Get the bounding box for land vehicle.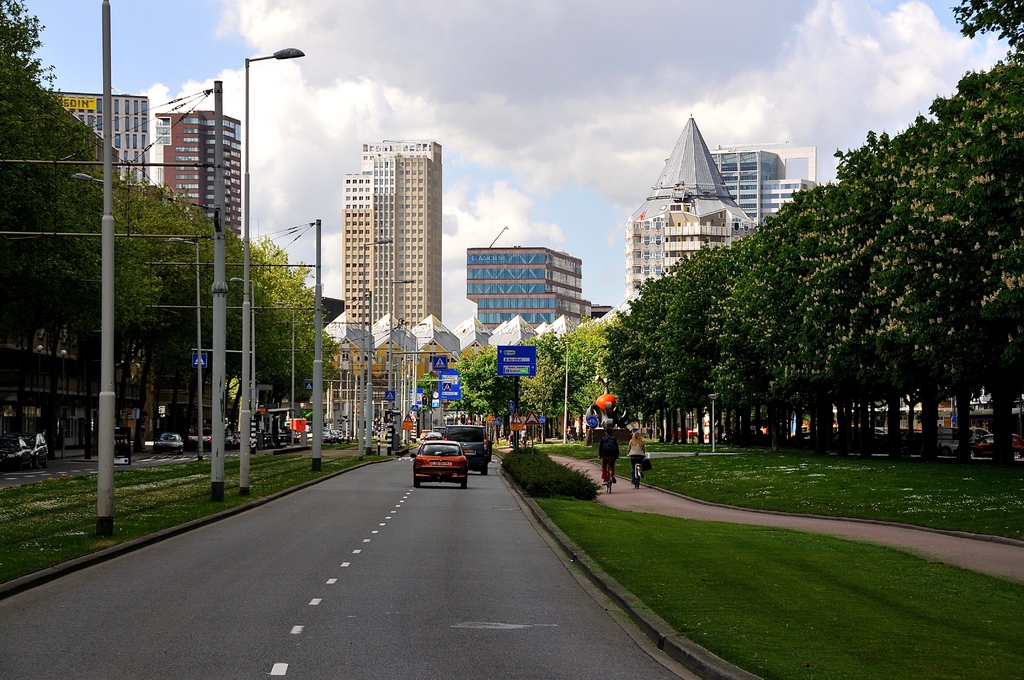
[x1=150, y1=432, x2=185, y2=457].
